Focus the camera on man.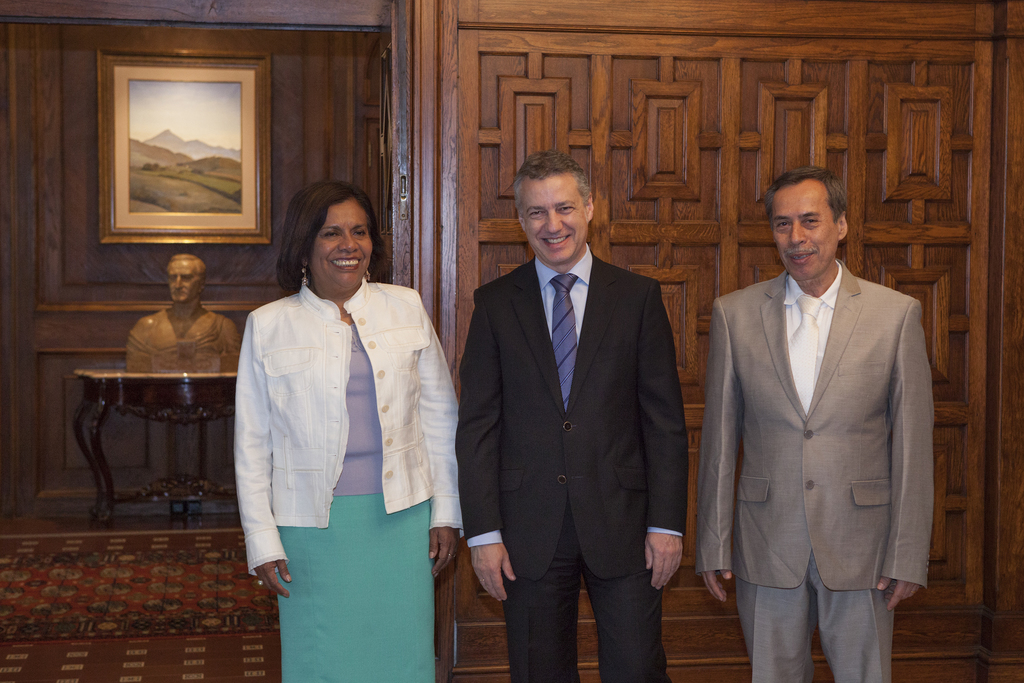
Focus region: (left=455, top=151, right=682, bottom=682).
